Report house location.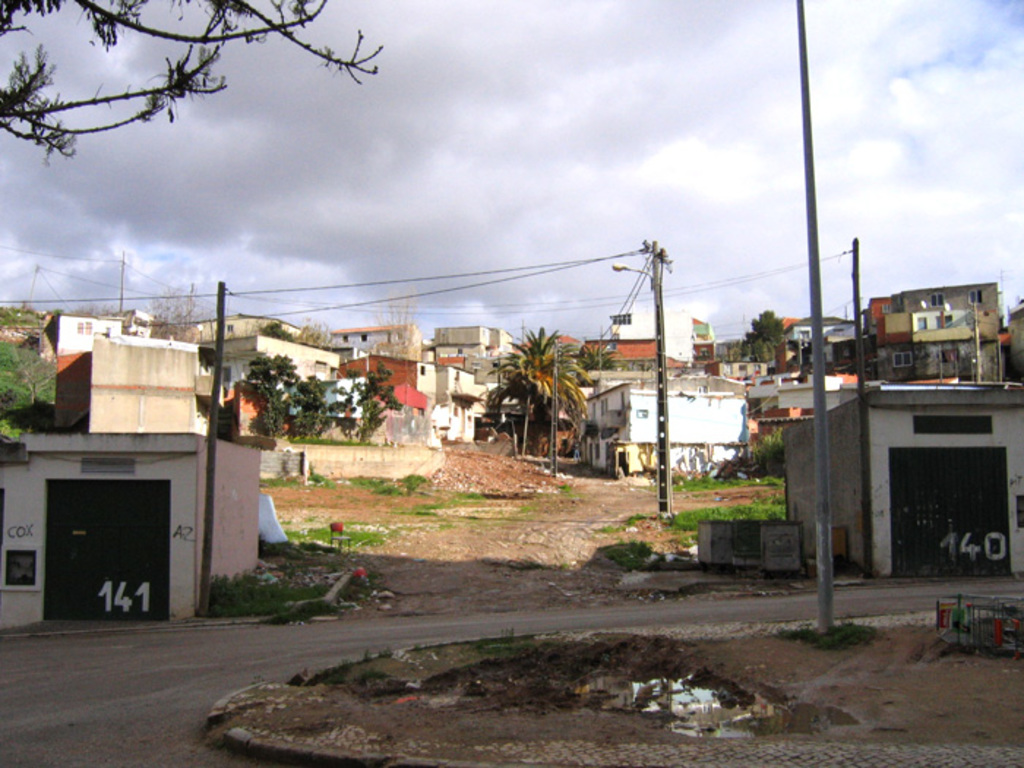
Report: locate(0, 436, 268, 630).
